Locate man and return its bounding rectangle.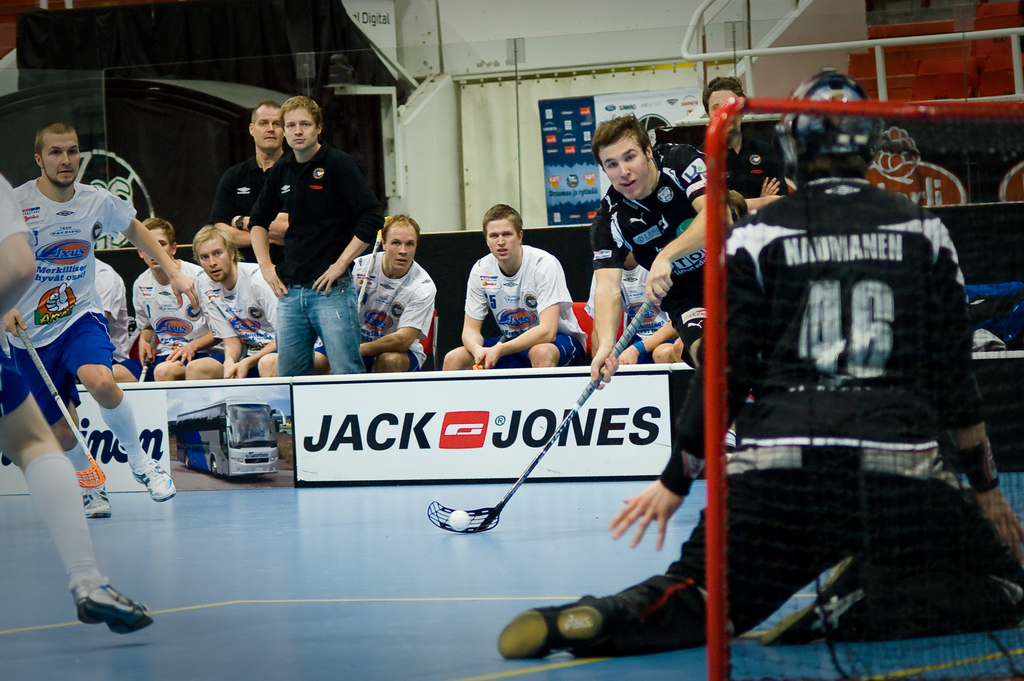
(111, 217, 223, 379).
